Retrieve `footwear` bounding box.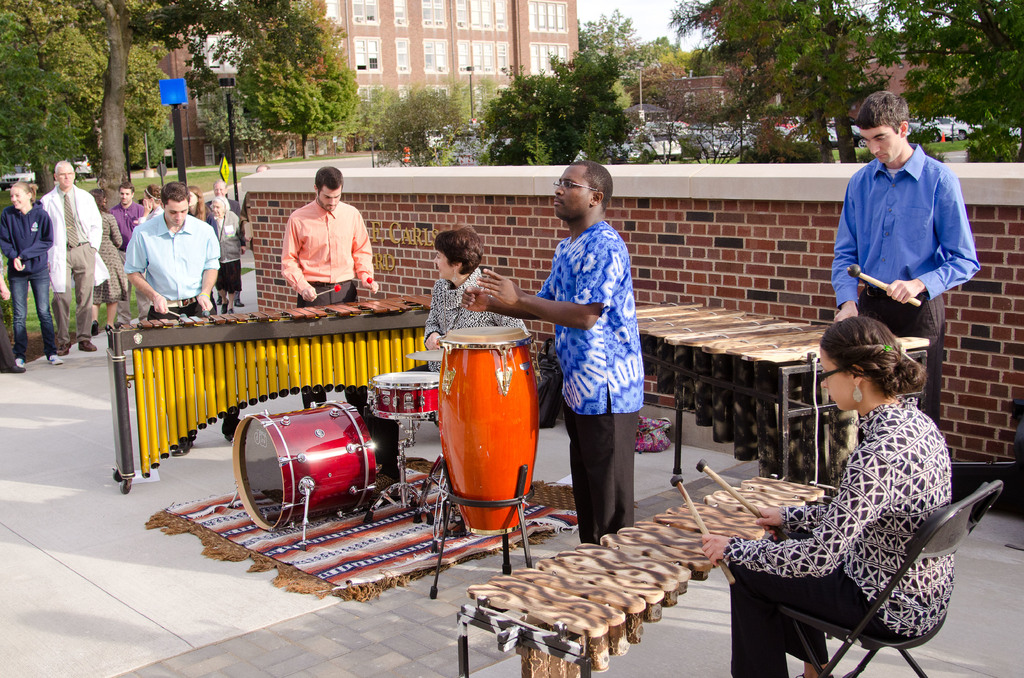
Bounding box: bbox(54, 341, 73, 357).
